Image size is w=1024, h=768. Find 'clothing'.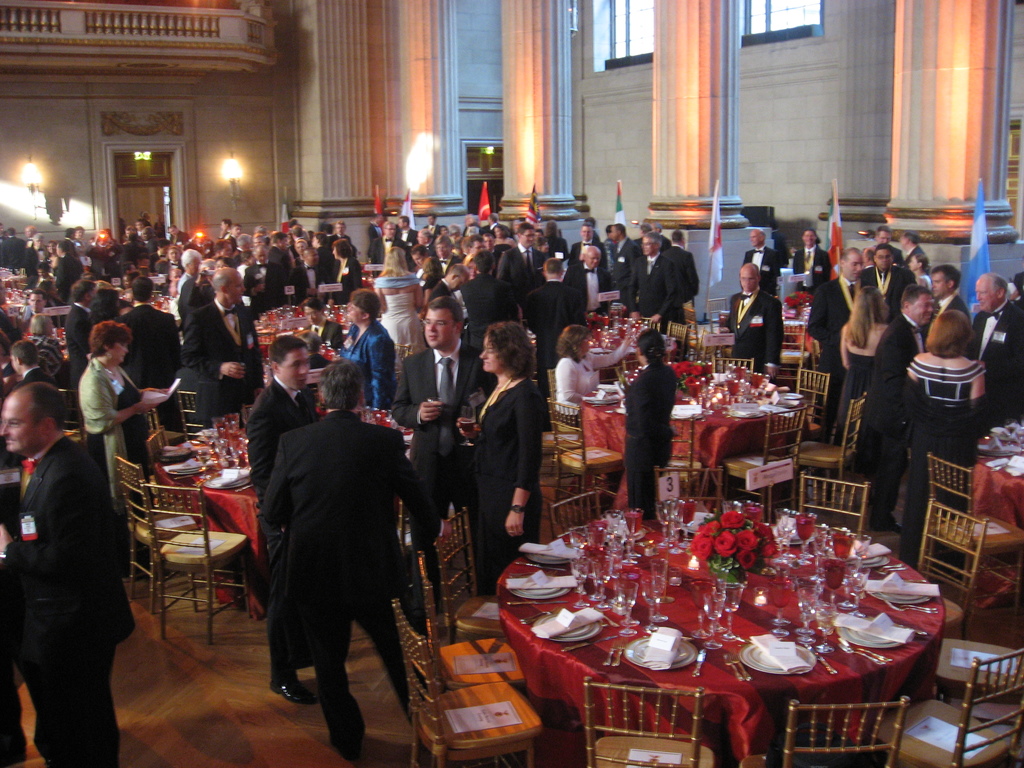
detection(79, 353, 147, 524).
